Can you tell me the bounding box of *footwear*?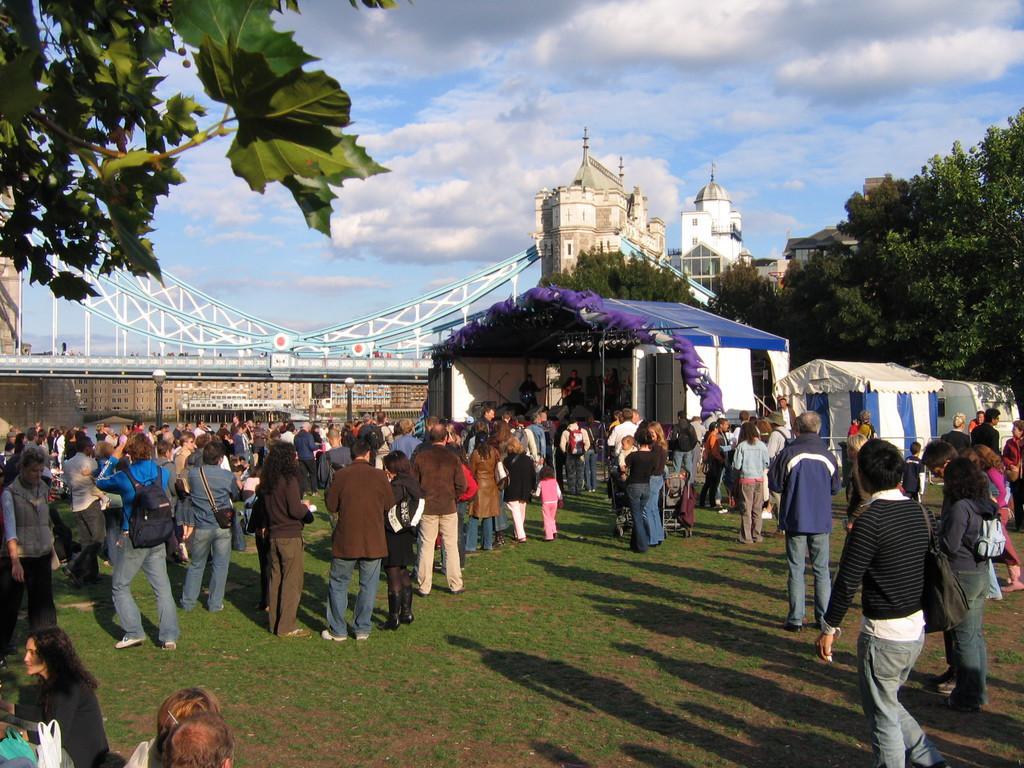
crop(416, 589, 427, 599).
